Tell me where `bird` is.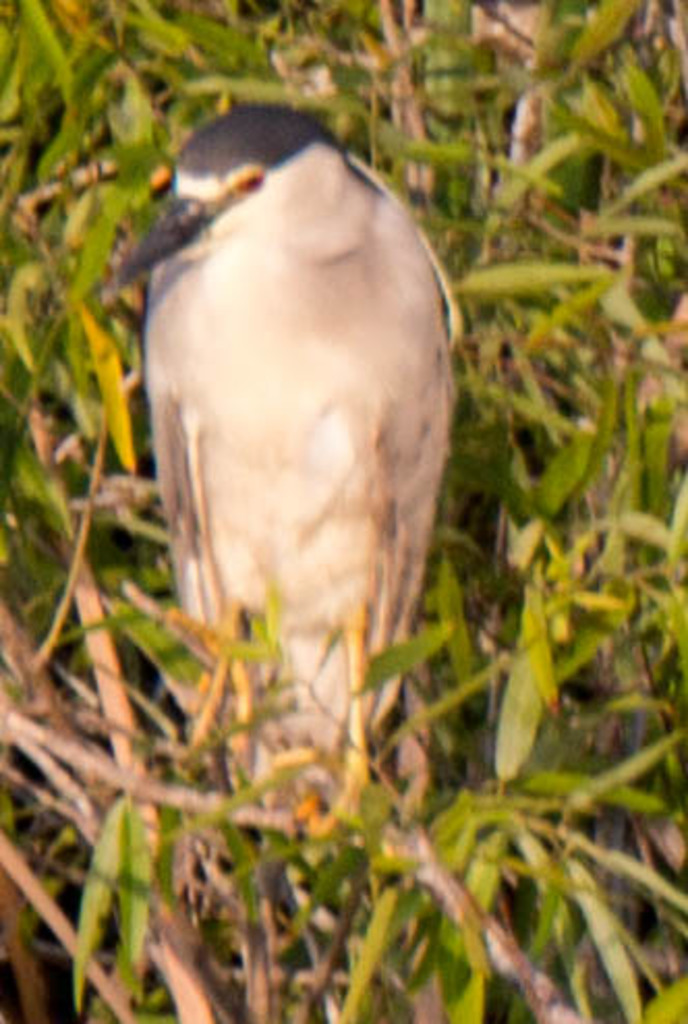
`bird` is at 120, 99, 454, 821.
